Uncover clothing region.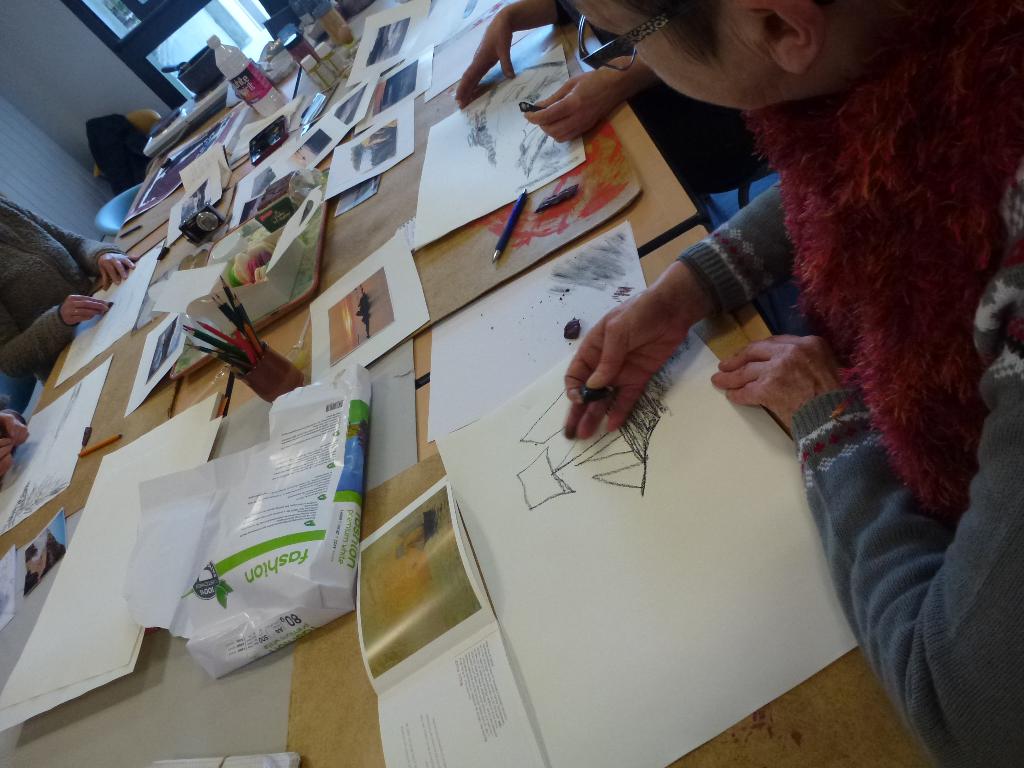
Uncovered: [left=670, top=0, right=1023, bottom=767].
